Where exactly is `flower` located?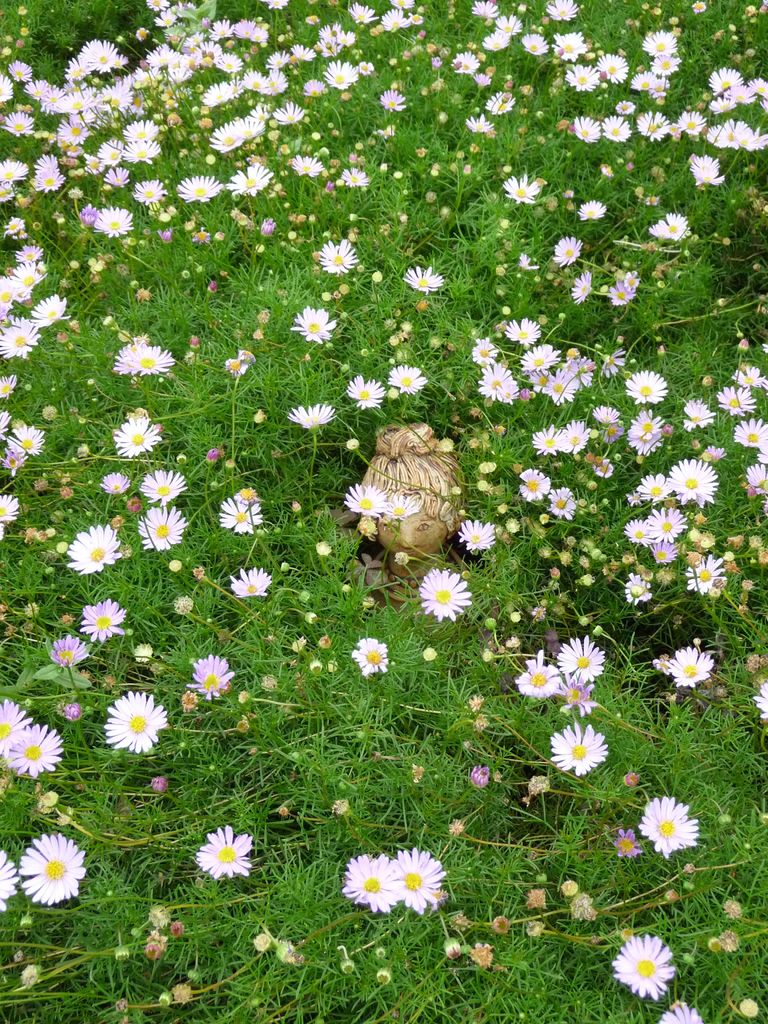
Its bounding box is {"x1": 0, "y1": 408, "x2": 10, "y2": 440}.
